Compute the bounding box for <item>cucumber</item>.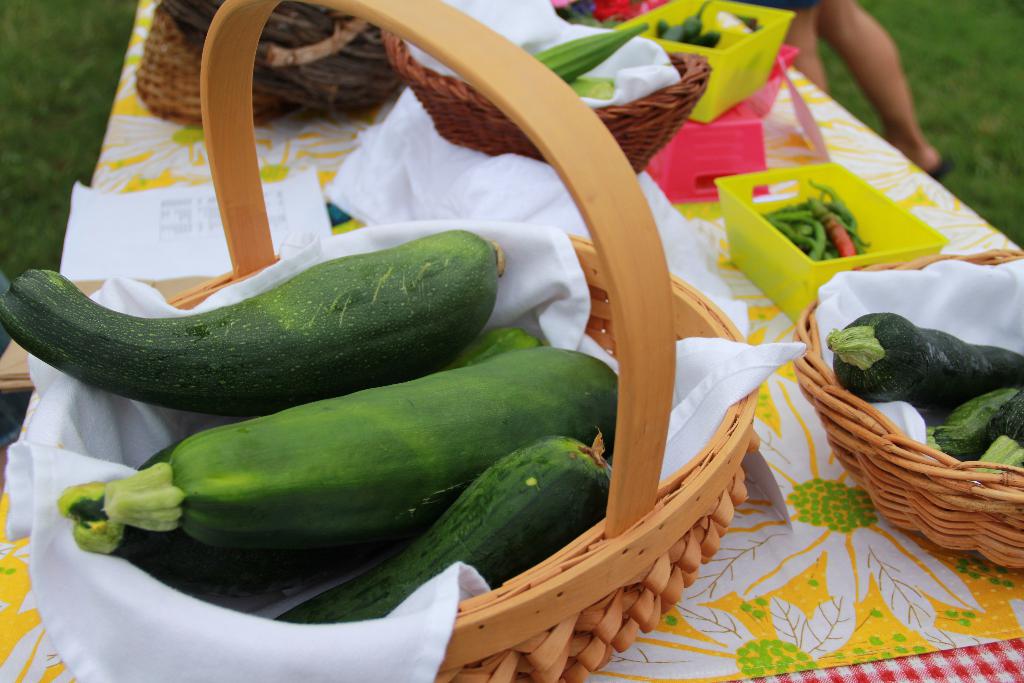
(x1=831, y1=307, x2=1023, y2=415).
